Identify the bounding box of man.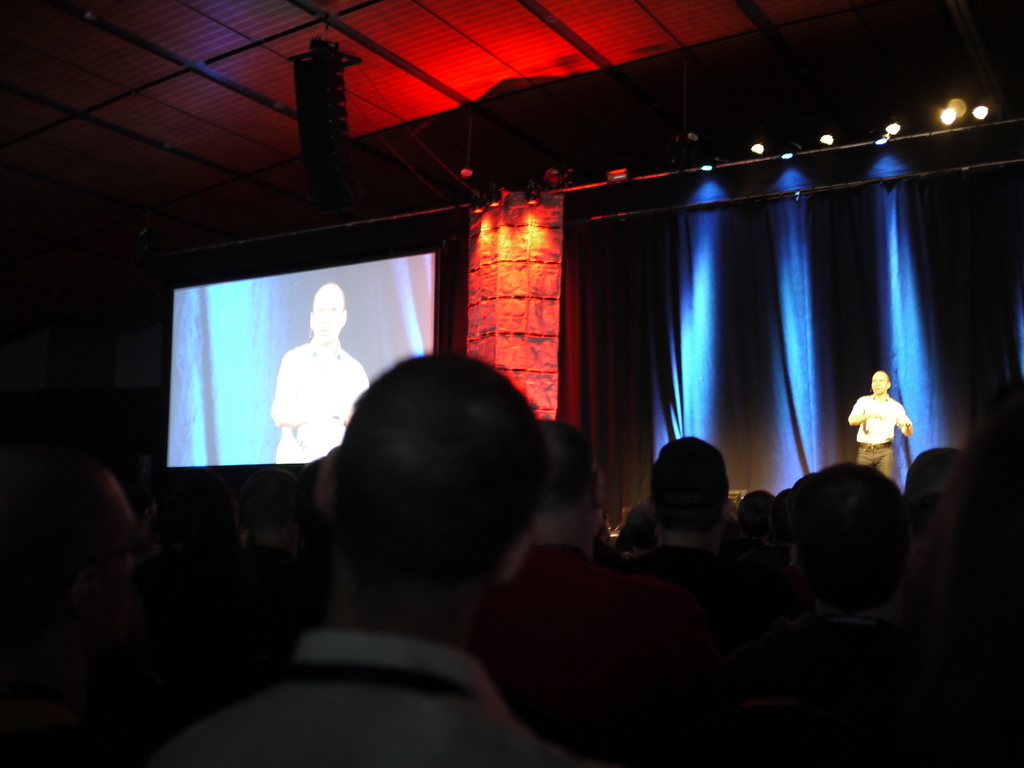
620,433,756,643.
